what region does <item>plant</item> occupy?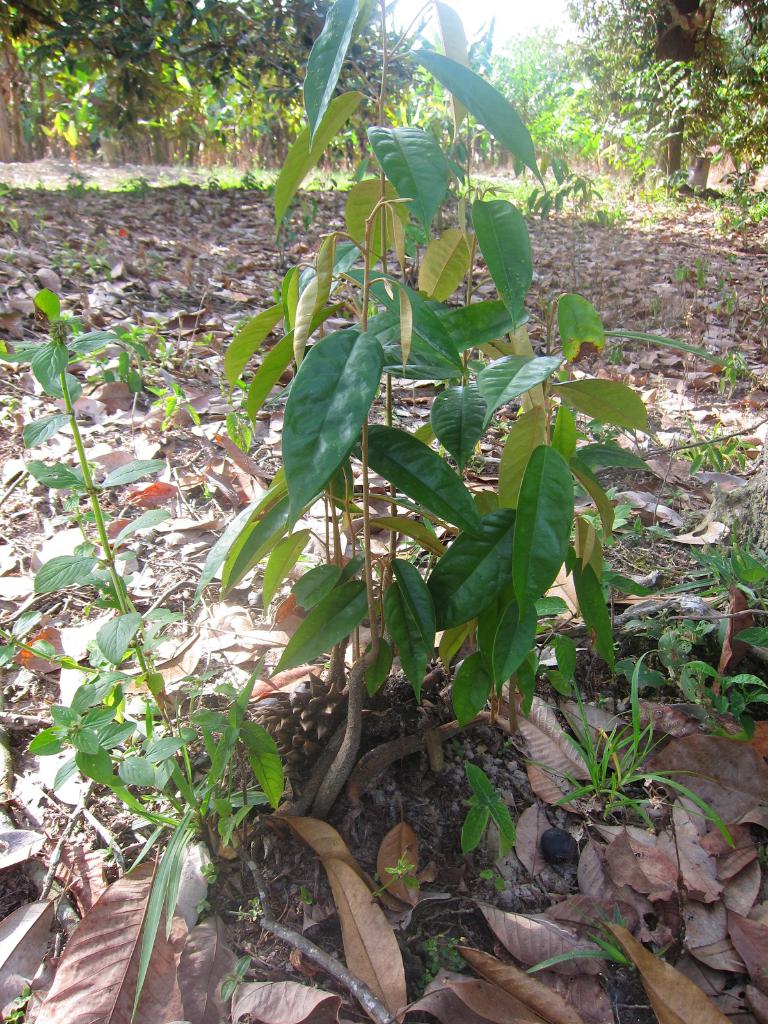
14:984:32:1017.
